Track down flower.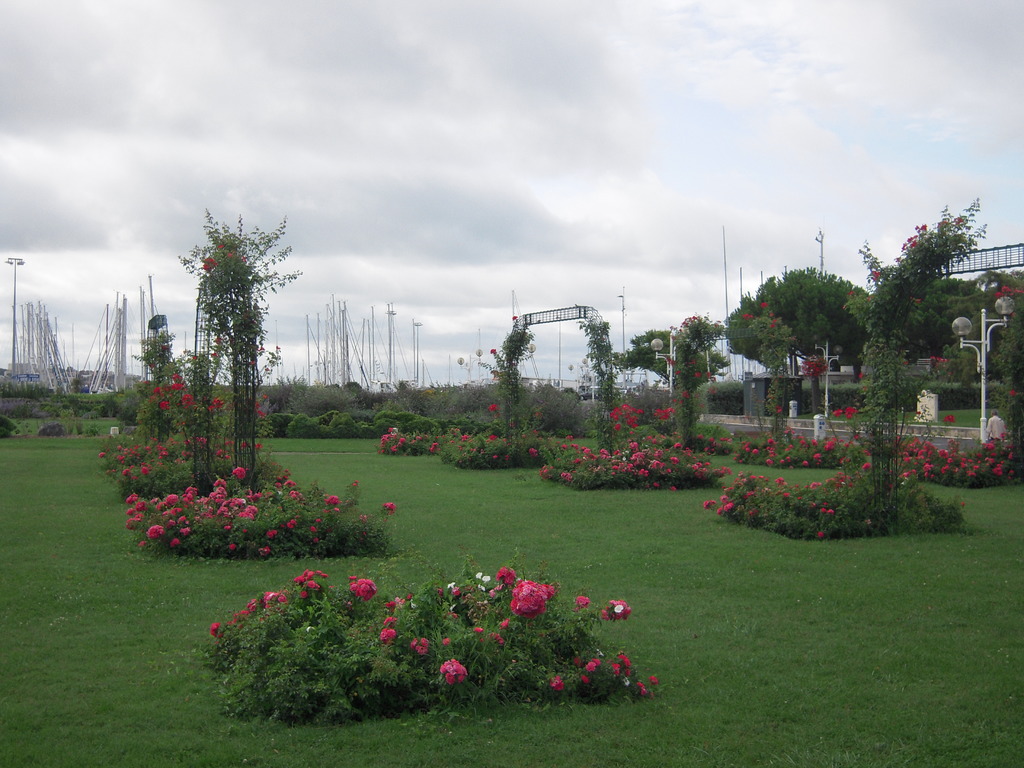
Tracked to 769:447:778:462.
